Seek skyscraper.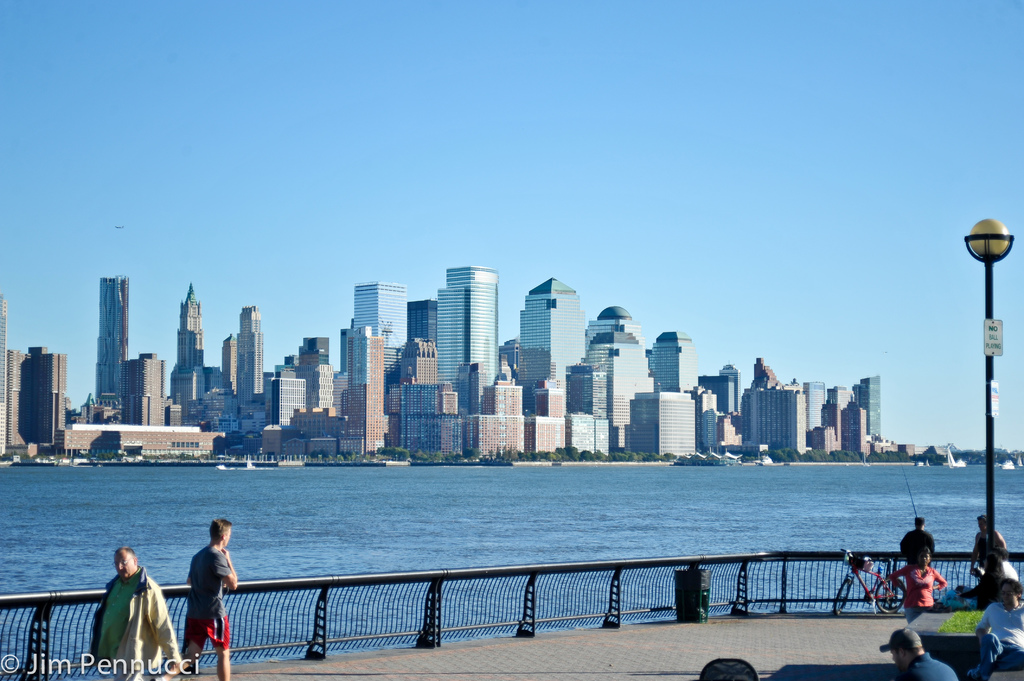
438,261,506,411.
